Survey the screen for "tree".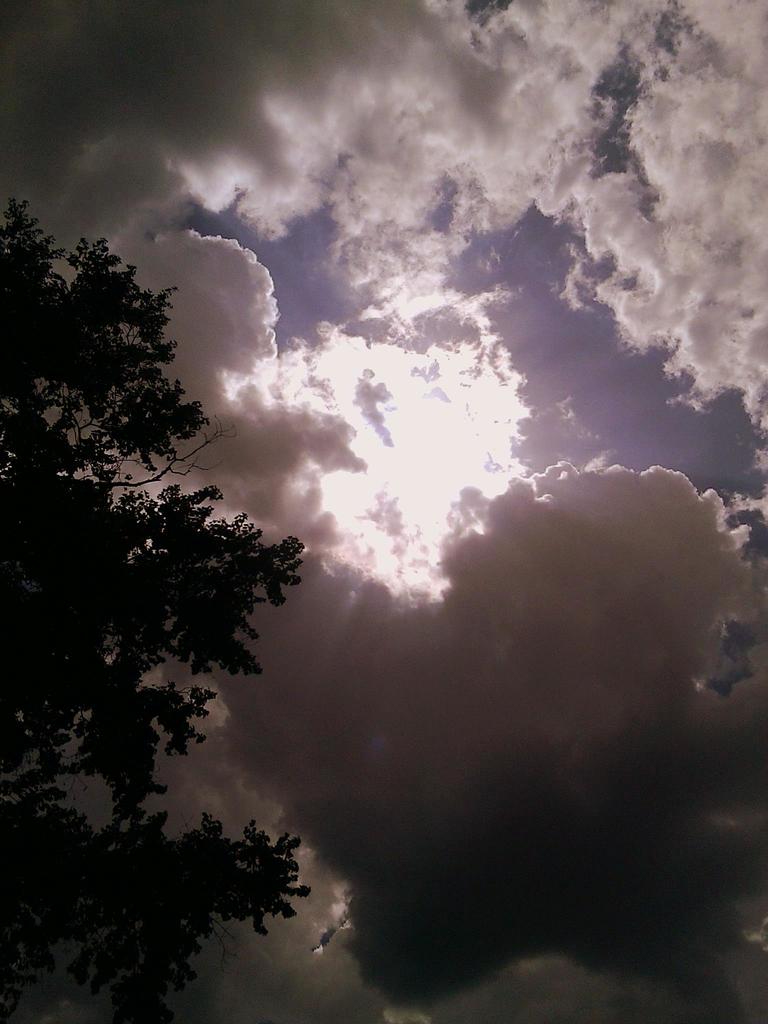
Survey found: left=17, top=192, right=302, bottom=971.
